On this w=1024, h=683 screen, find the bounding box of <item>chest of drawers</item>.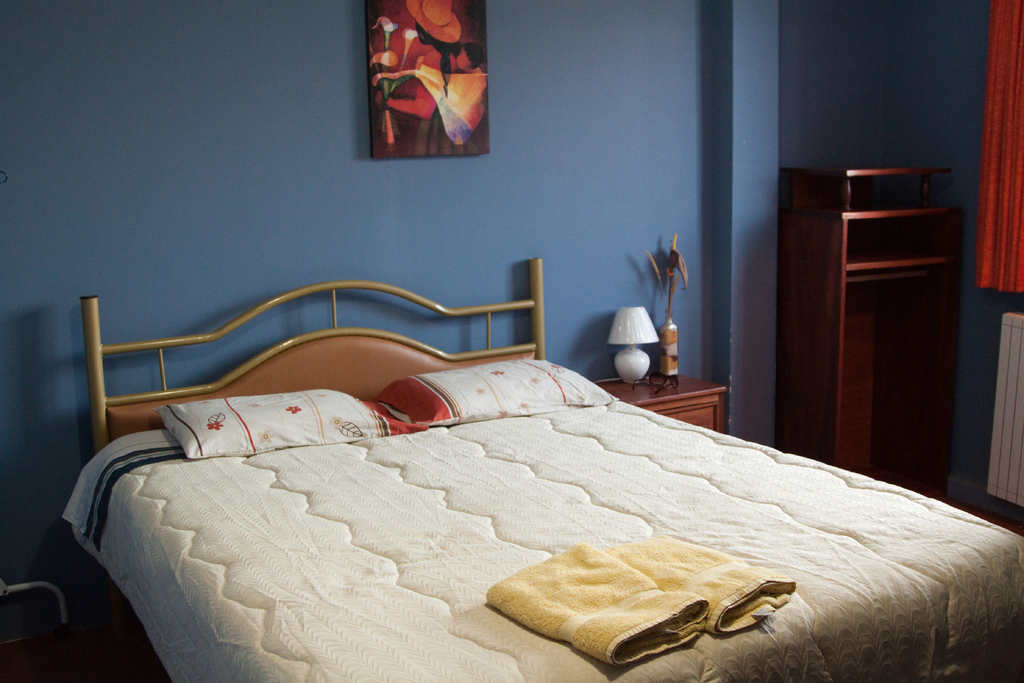
Bounding box: box=[778, 165, 947, 502].
